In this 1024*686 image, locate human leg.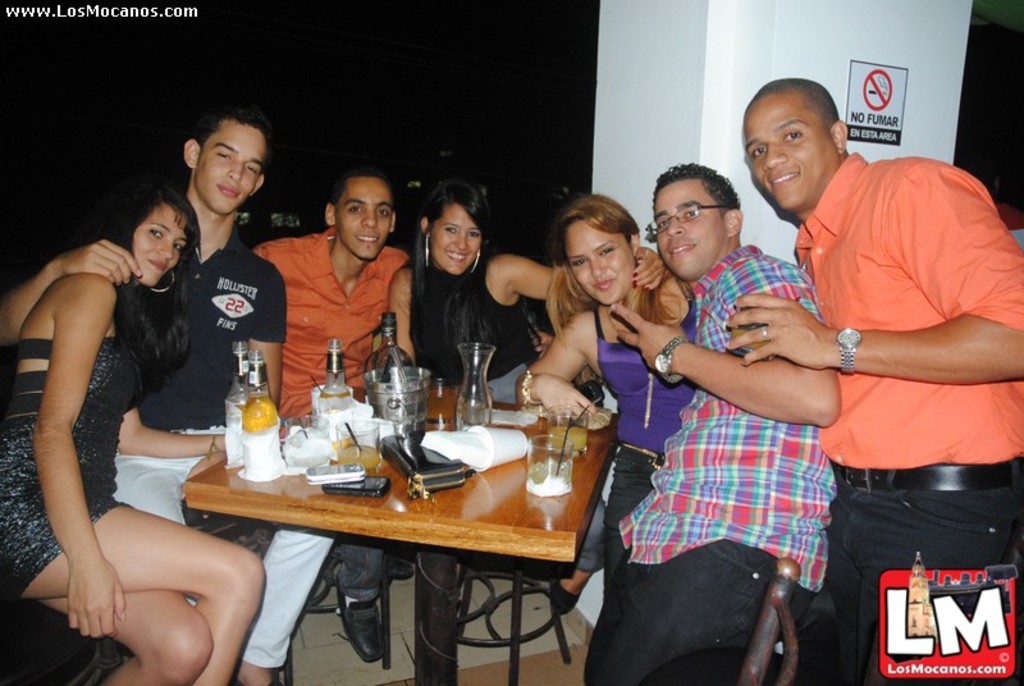
Bounding box: [552, 511, 603, 613].
